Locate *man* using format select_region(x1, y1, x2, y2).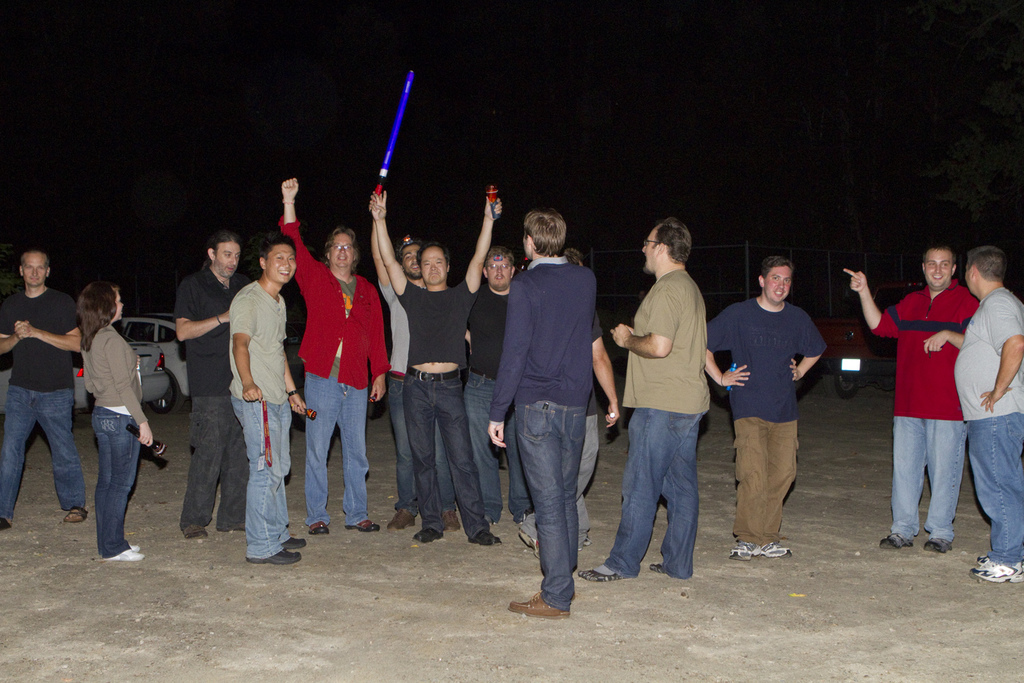
select_region(174, 227, 248, 539).
